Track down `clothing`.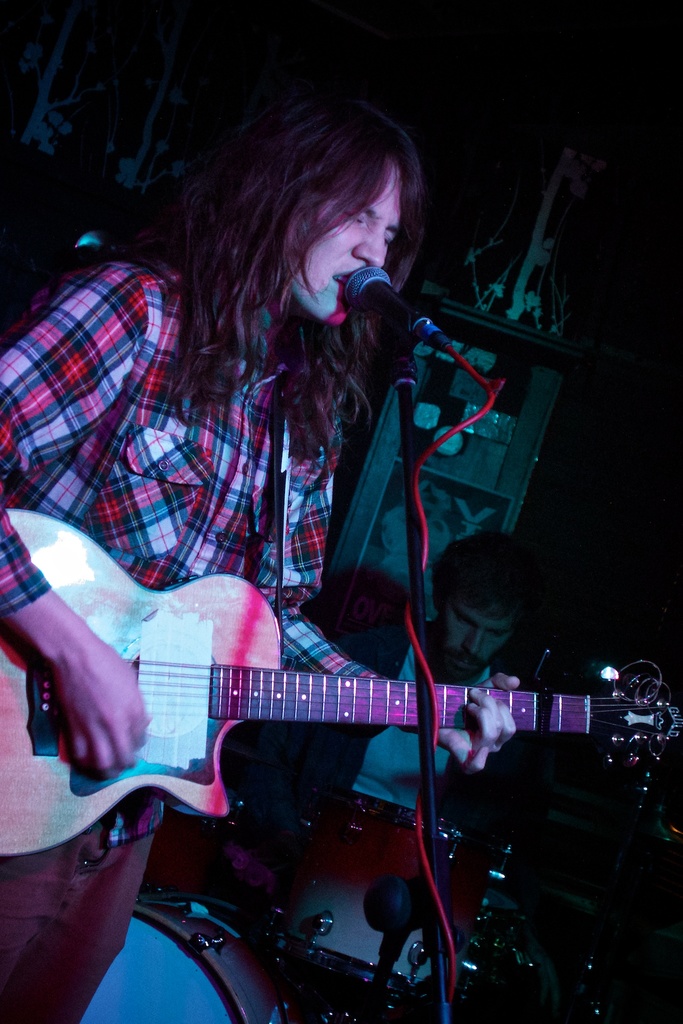
Tracked to left=58, top=151, right=515, bottom=942.
